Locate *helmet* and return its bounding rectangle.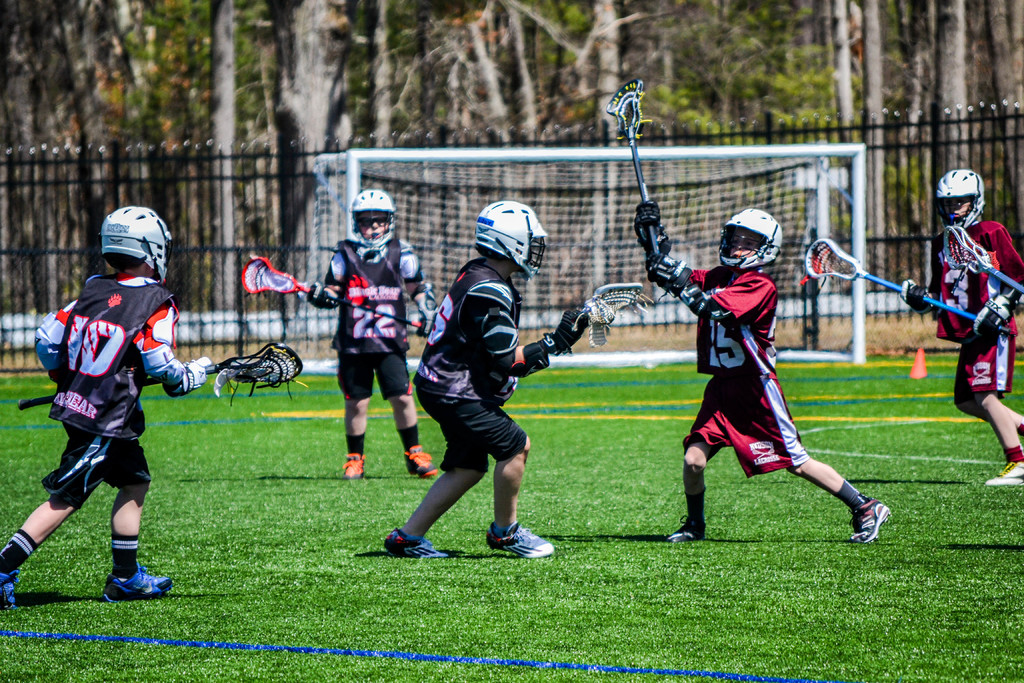
(x1=467, y1=201, x2=554, y2=281).
